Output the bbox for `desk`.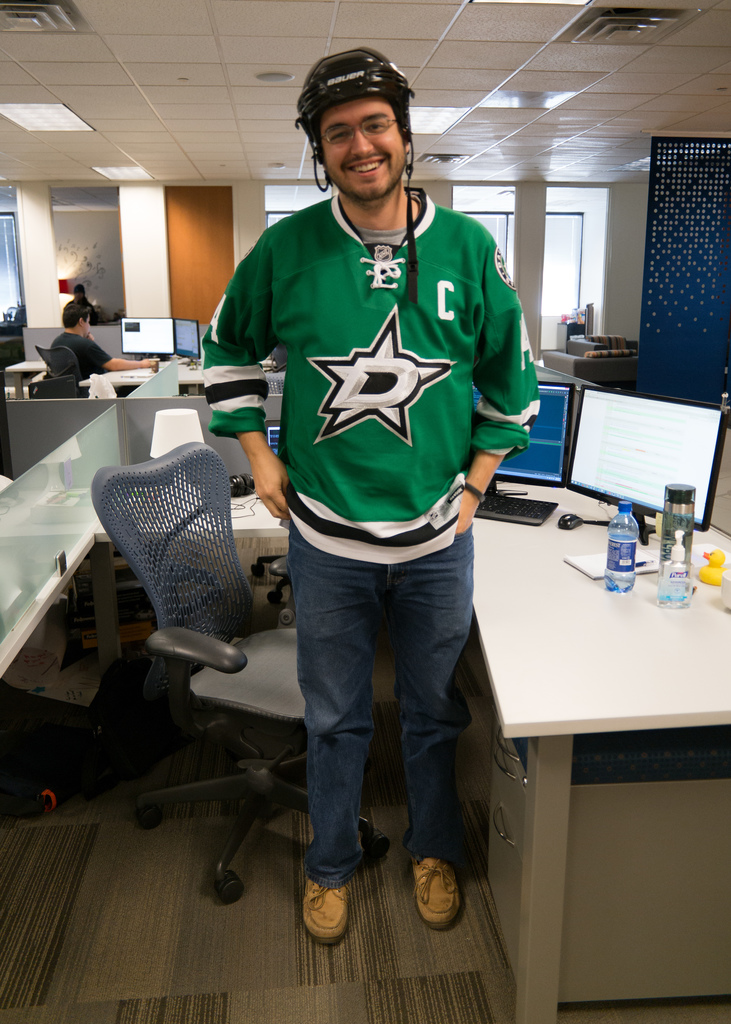
{"x1": 470, "y1": 473, "x2": 730, "y2": 1022}.
